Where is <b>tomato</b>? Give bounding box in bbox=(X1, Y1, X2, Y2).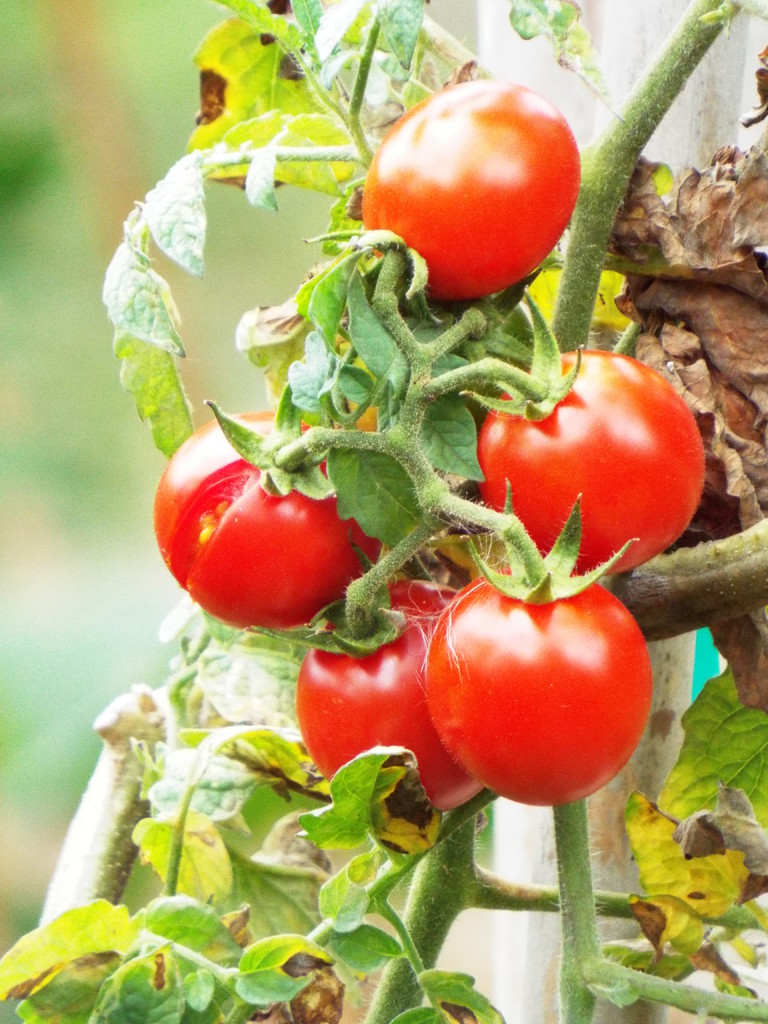
bbox=(147, 406, 381, 630).
